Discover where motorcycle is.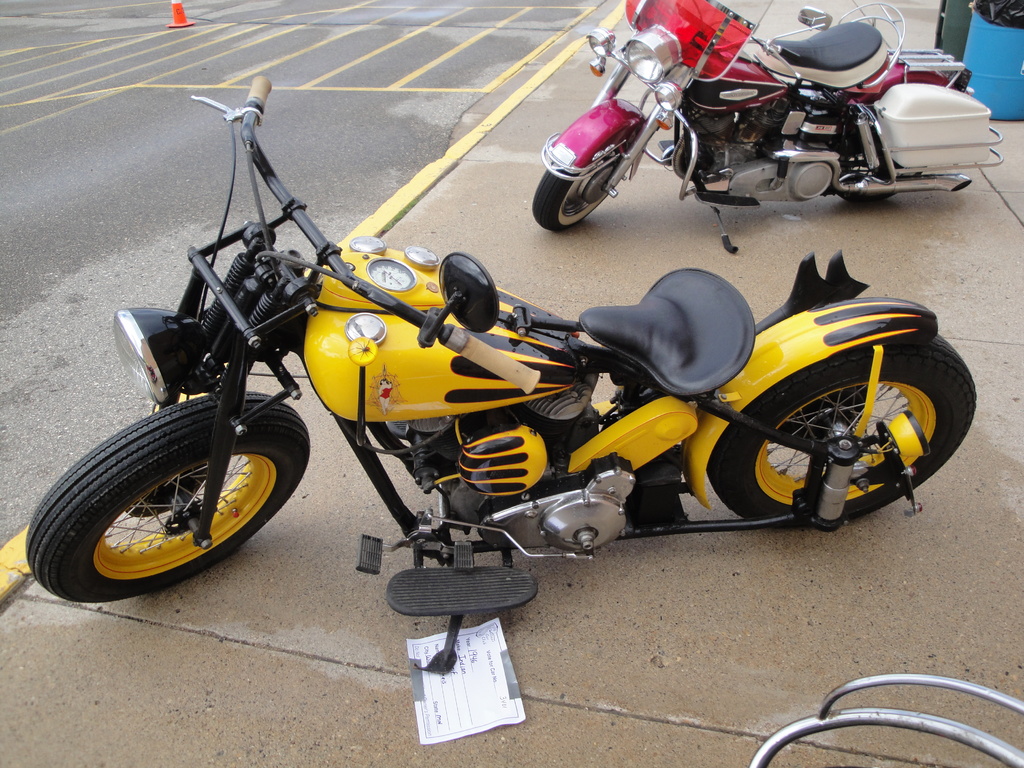
Discovered at box(27, 73, 977, 673).
